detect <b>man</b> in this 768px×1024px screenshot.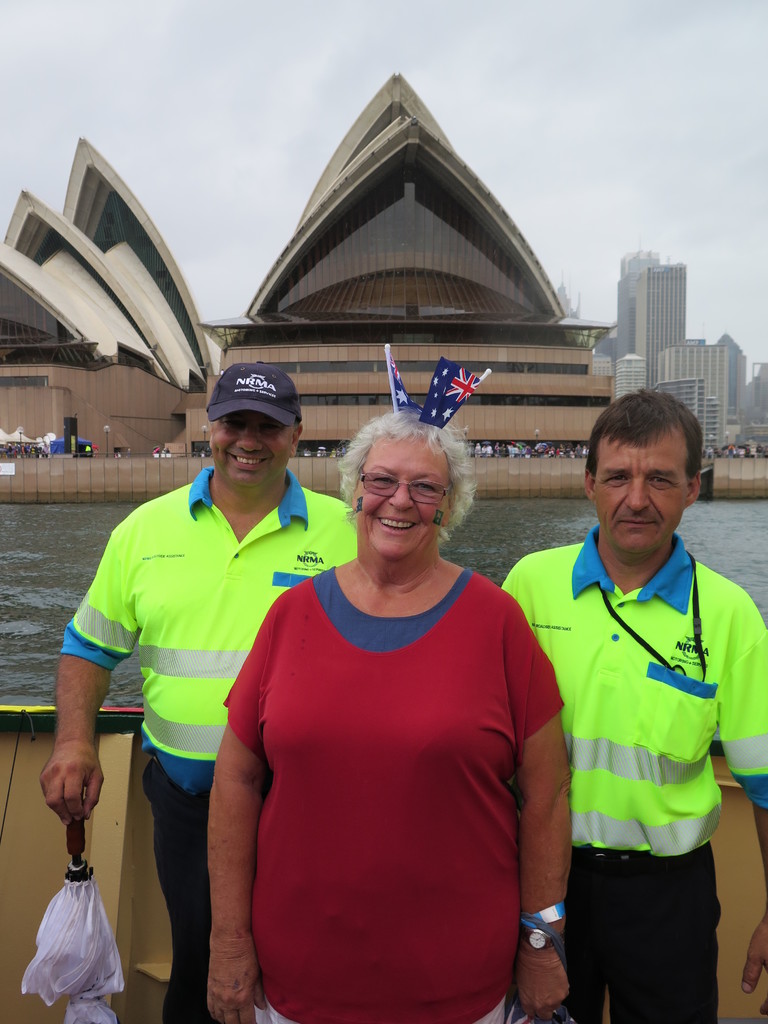
Detection: {"x1": 507, "y1": 381, "x2": 755, "y2": 1013}.
